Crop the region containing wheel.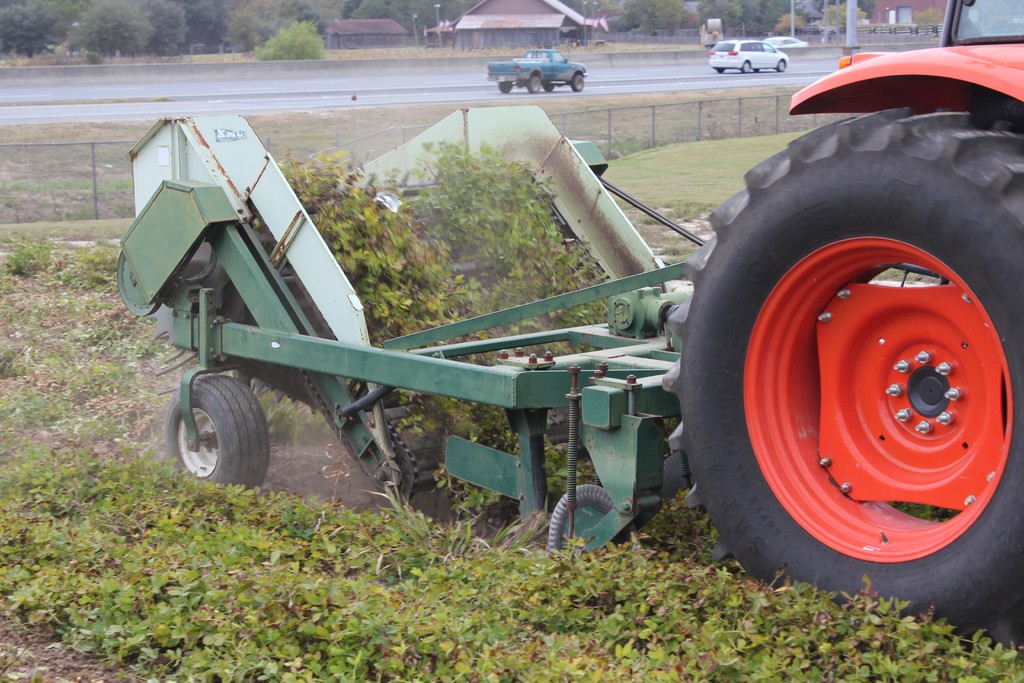
Crop region: x1=697 y1=136 x2=1012 y2=597.
